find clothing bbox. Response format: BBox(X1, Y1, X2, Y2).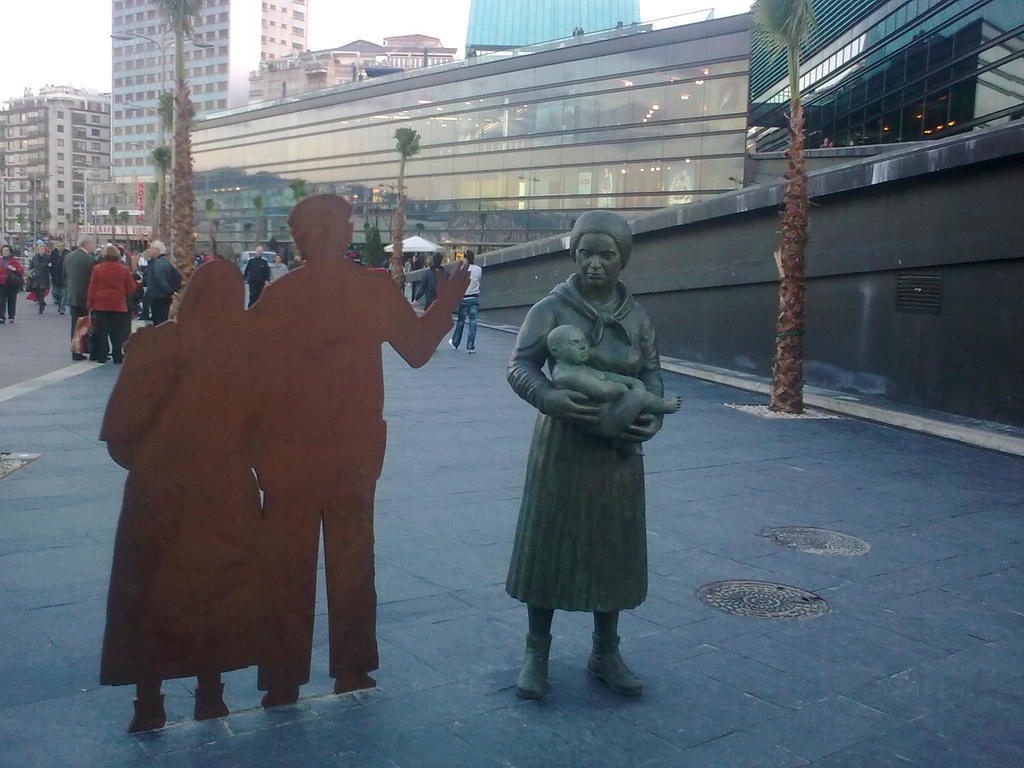
BBox(241, 254, 271, 307).
